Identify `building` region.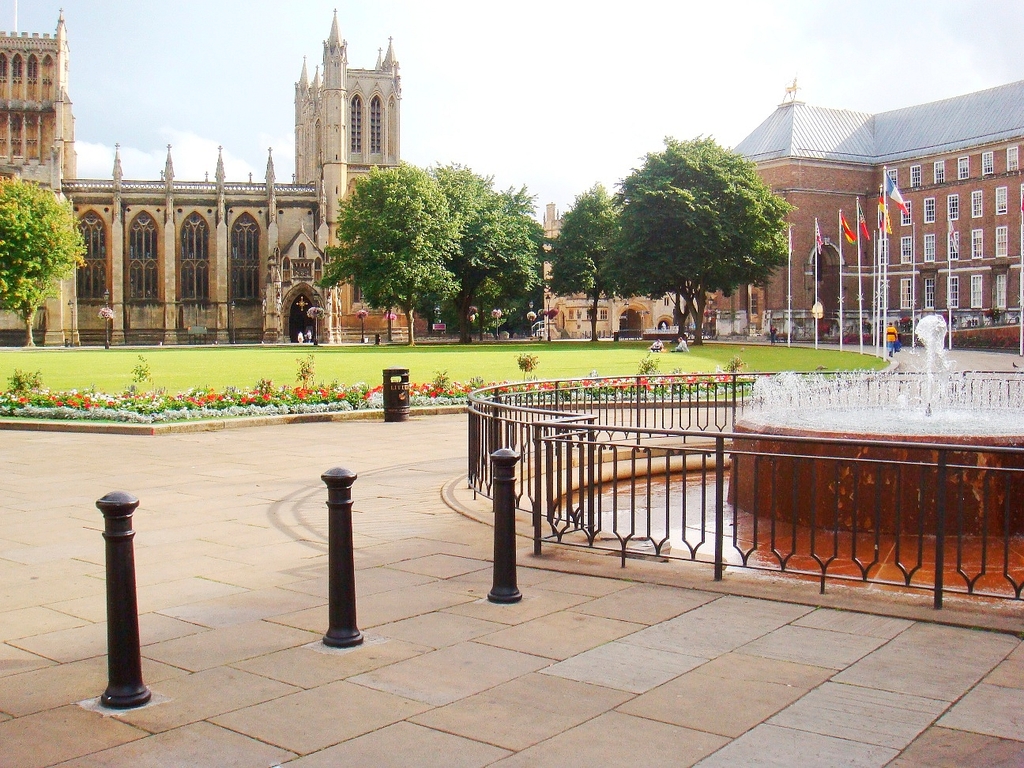
Region: locate(540, 201, 698, 337).
